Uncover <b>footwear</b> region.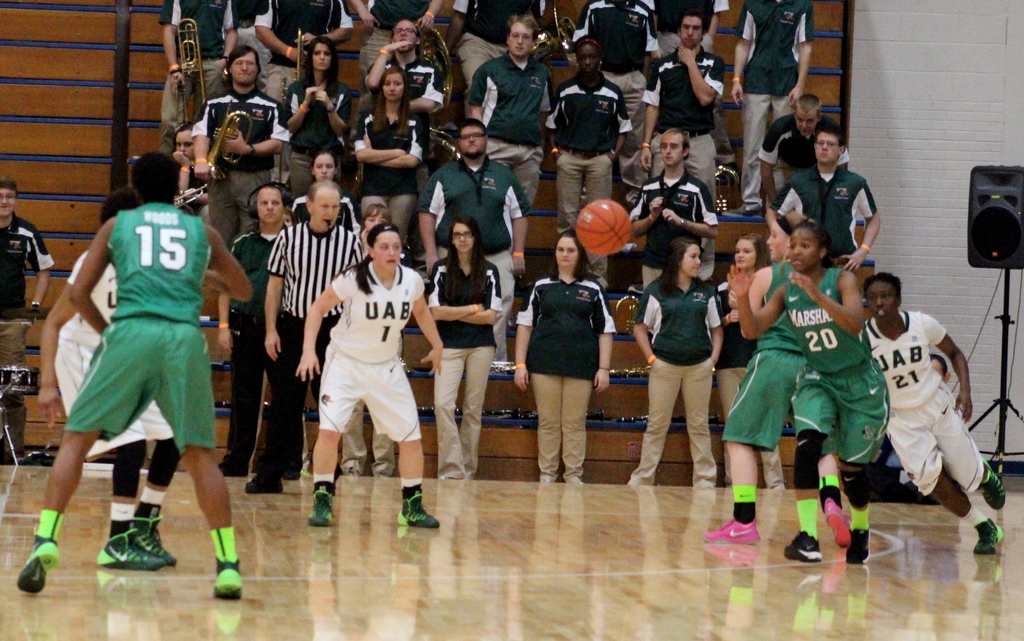
Uncovered: (95,525,165,571).
